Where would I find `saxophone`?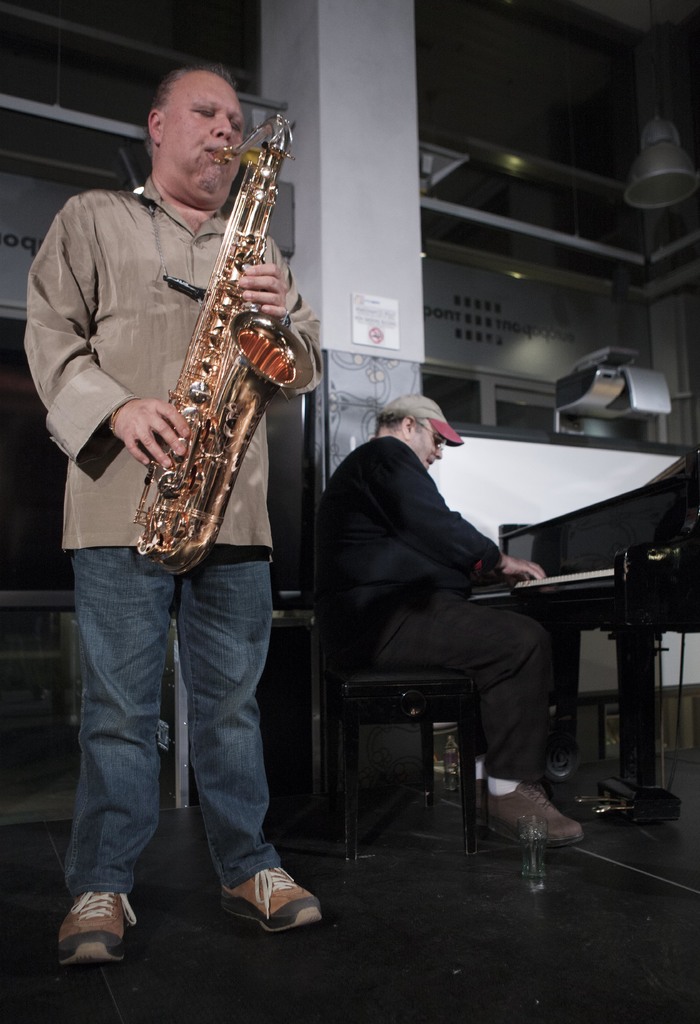
At region(129, 109, 326, 585).
